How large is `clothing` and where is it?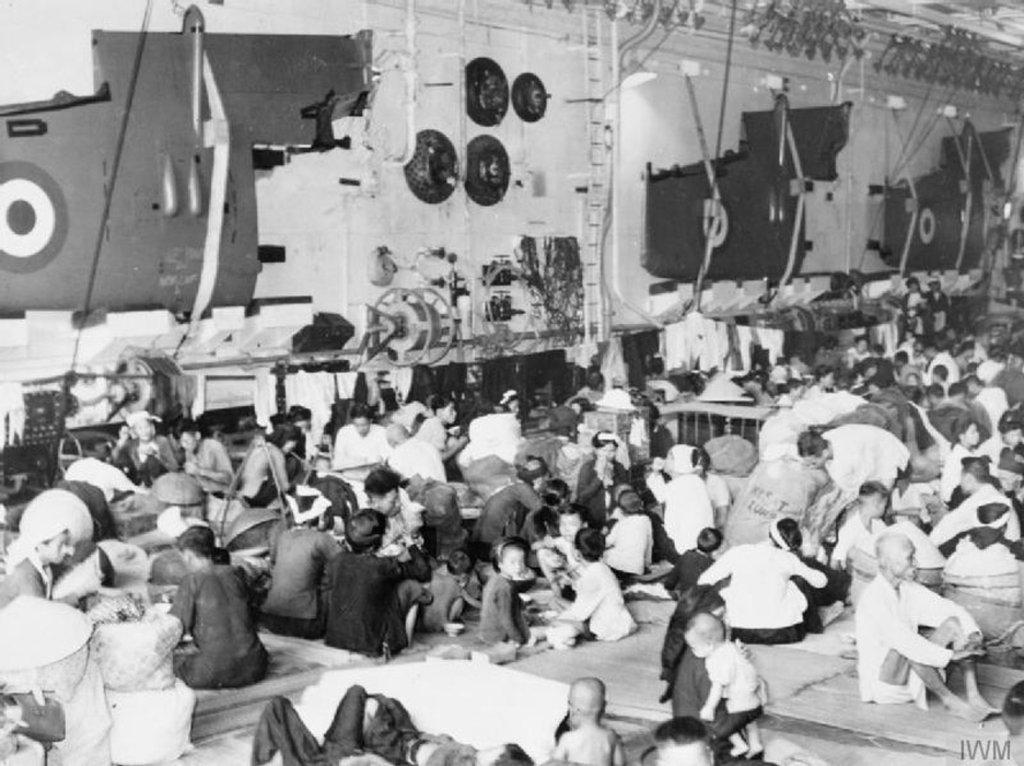
Bounding box: pyautogui.locateOnScreen(473, 478, 542, 539).
